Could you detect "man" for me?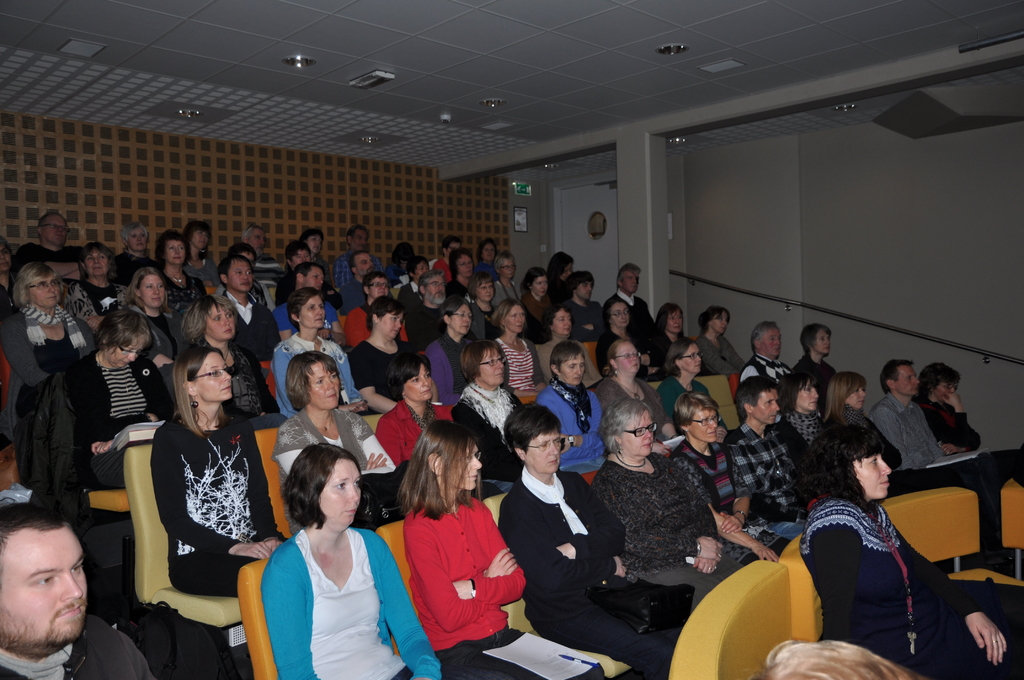
Detection result: (275, 240, 343, 311).
